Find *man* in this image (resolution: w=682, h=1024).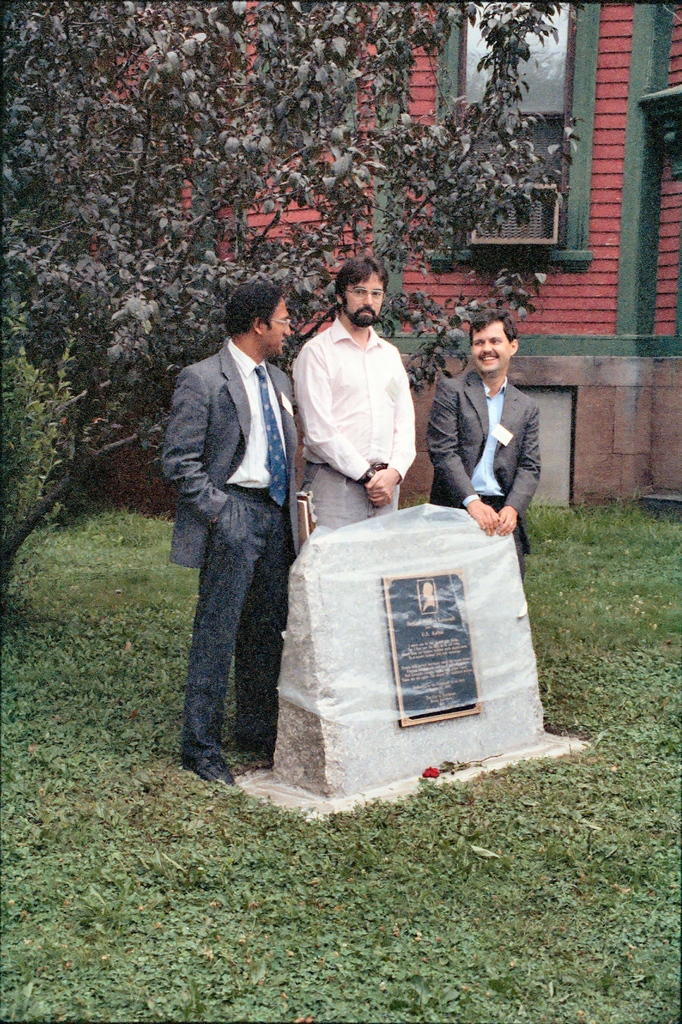
[291, 255, 414, 547].
